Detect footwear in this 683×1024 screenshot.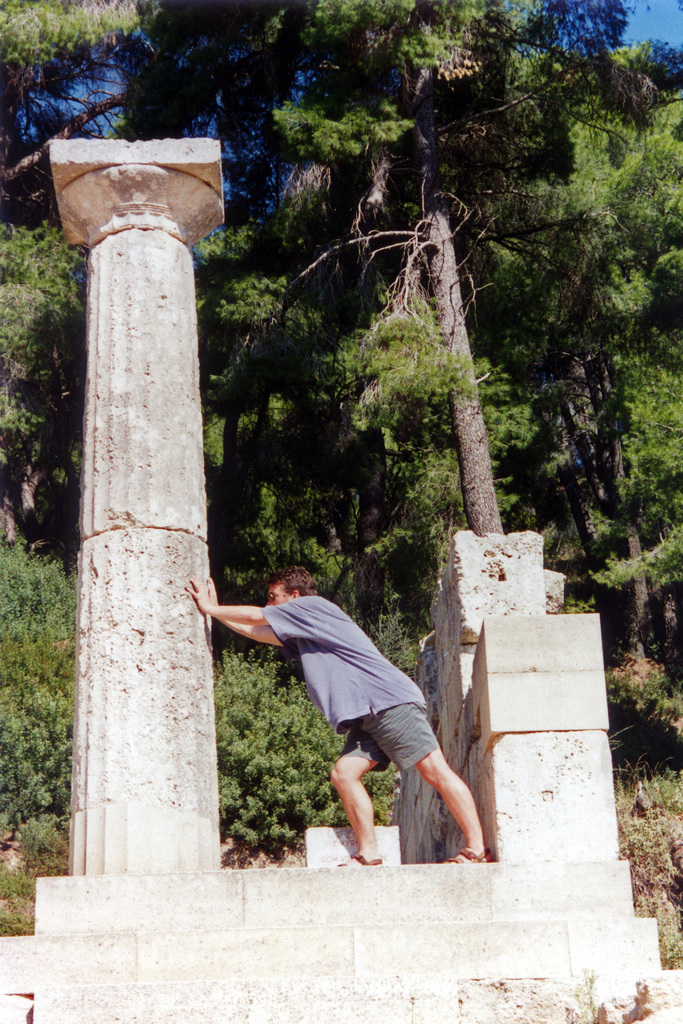
Detection: bbox=(324, 848, 382, 867).
